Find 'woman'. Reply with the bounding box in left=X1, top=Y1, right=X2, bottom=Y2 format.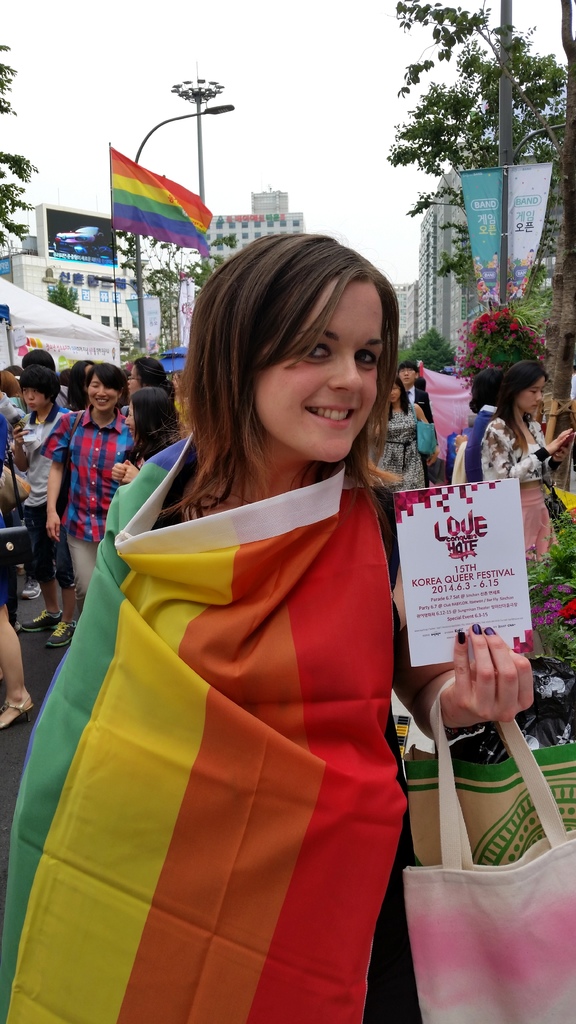
left=369, top=379, right=442, bottom=491.
